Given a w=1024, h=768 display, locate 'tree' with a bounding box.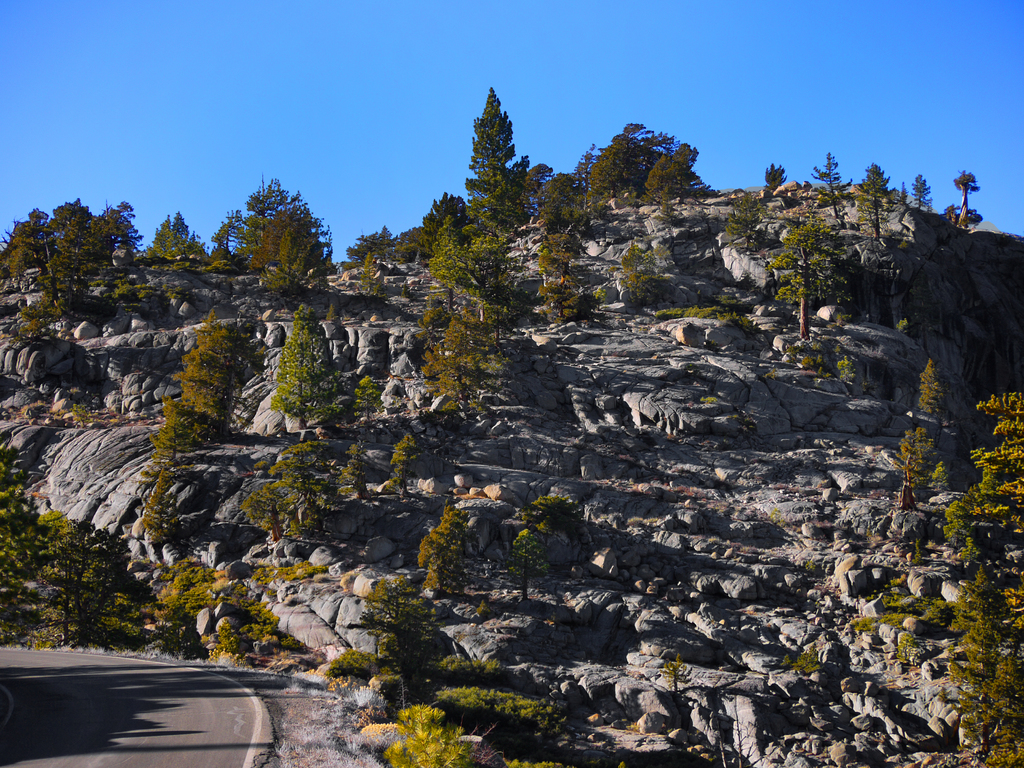
Located: [495,502,588,576].
